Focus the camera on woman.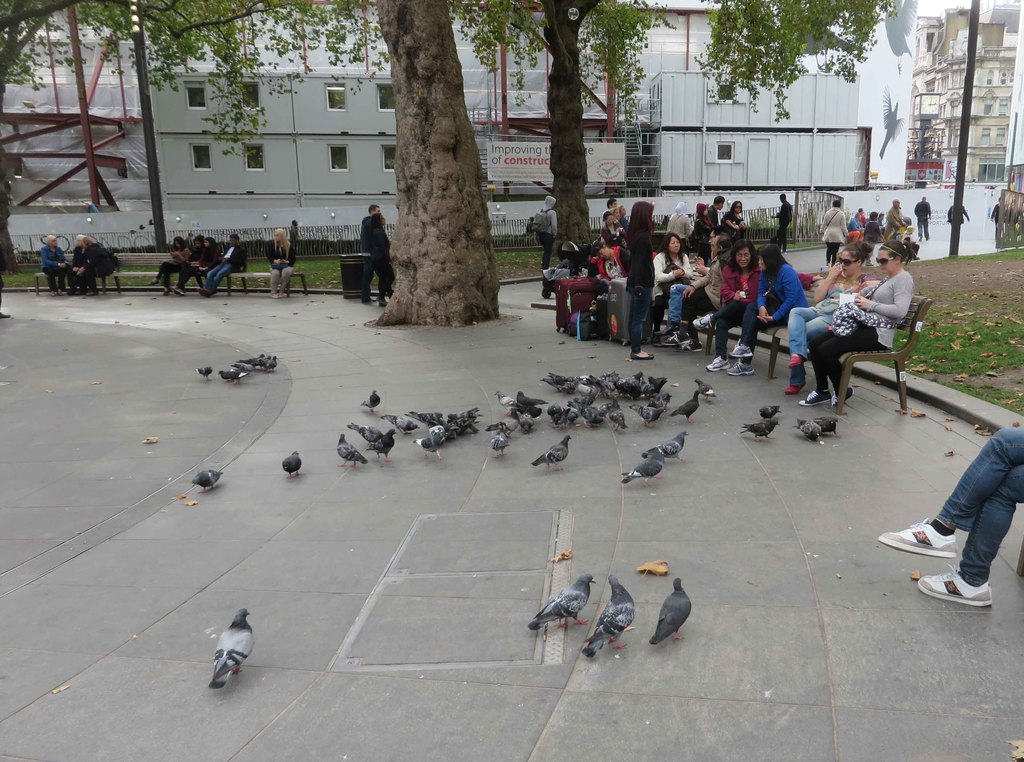
Focus region: (x1=690, y1=203, x2=719, y2=254).
